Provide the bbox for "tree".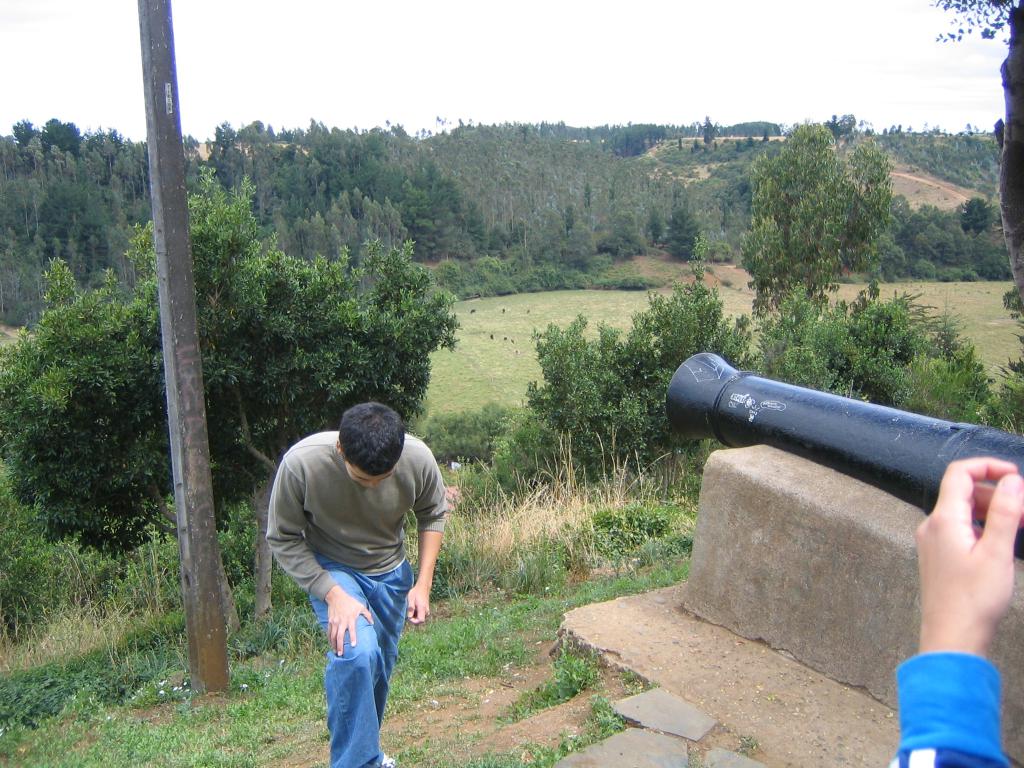
BBox(0, 159, 461, 621).
